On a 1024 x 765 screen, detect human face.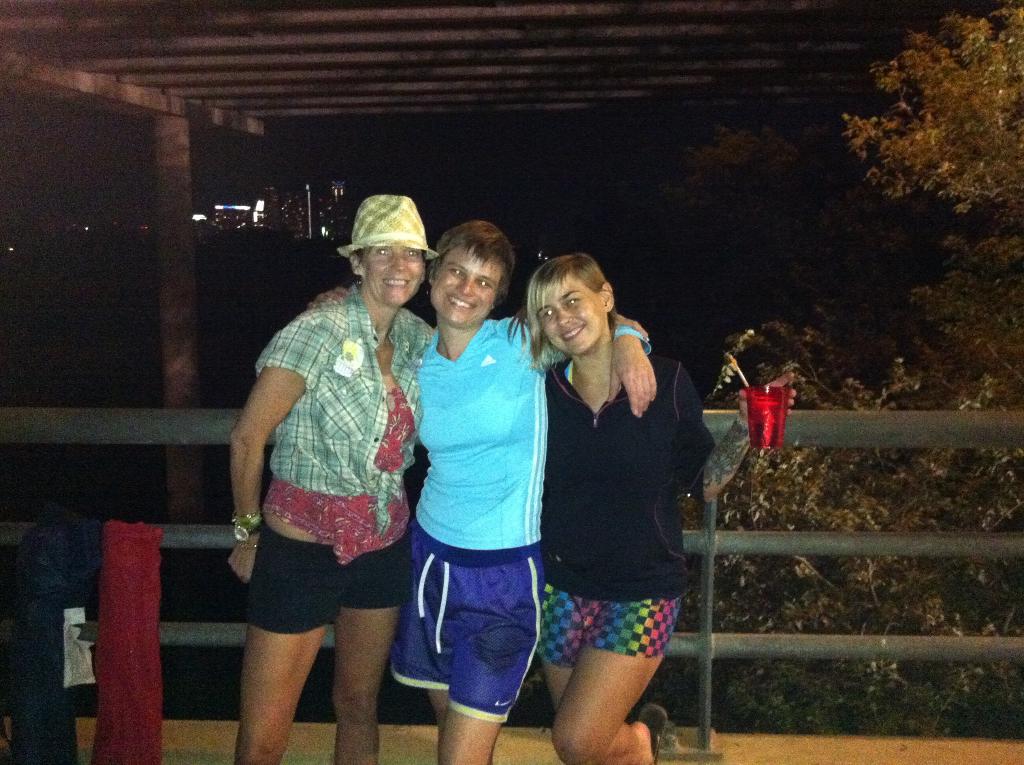
l=357, t=241, r=424, b=307.
